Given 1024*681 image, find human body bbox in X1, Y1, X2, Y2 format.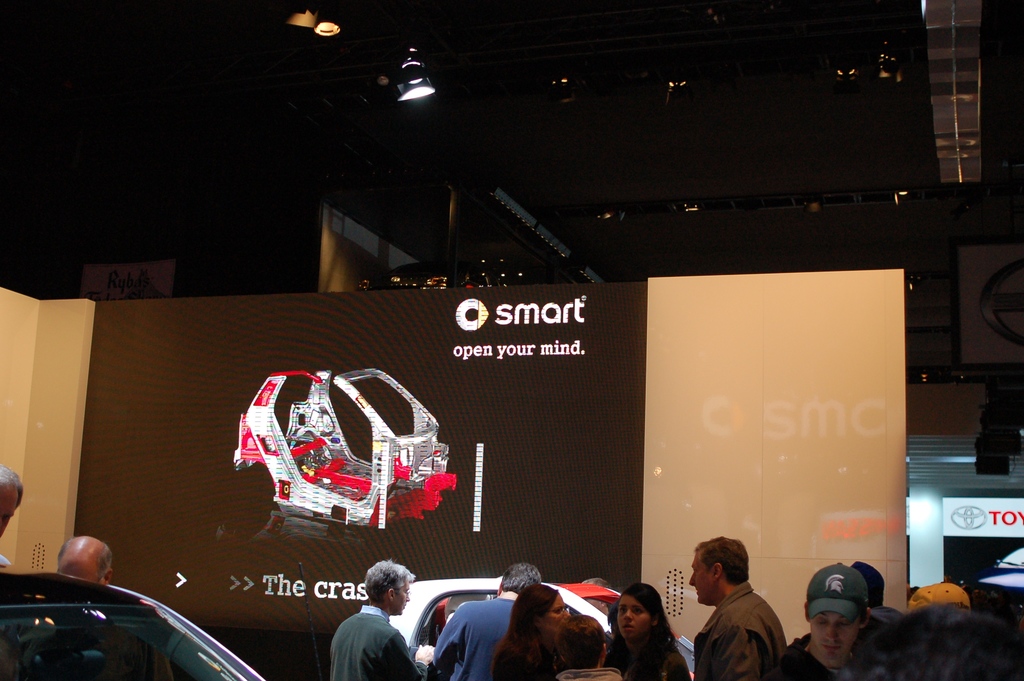
776, 623, 860, 680.
